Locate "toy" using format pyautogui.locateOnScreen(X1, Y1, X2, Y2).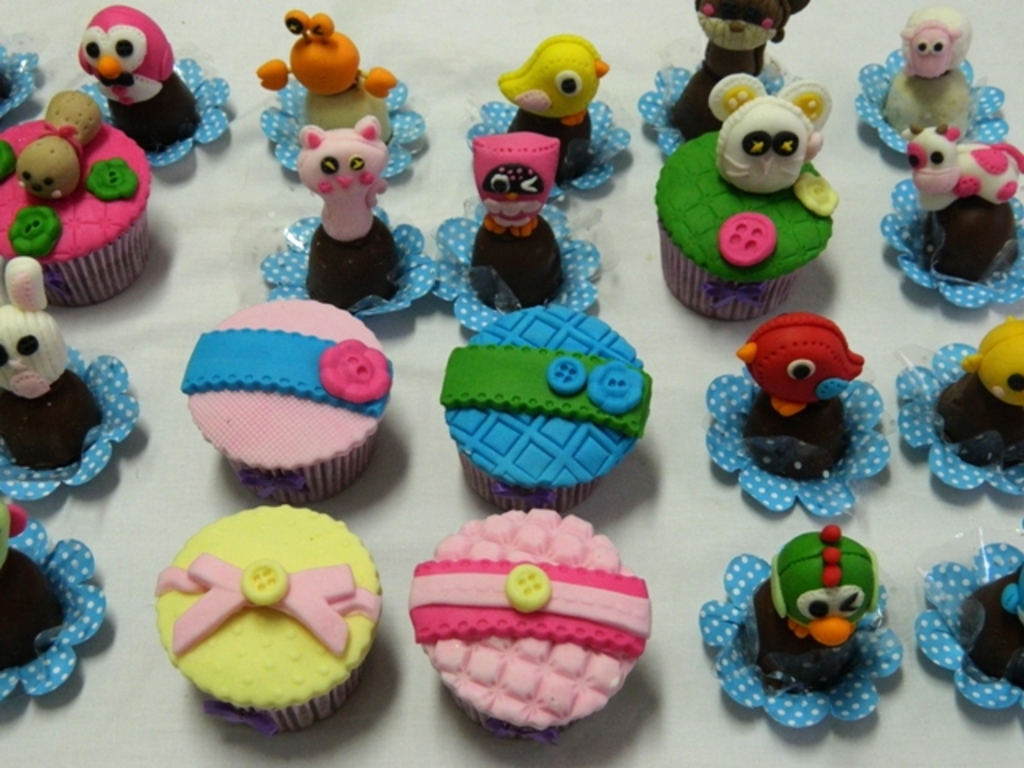
pyautogui.locateOnScreen(70, 3, 242, 171).
